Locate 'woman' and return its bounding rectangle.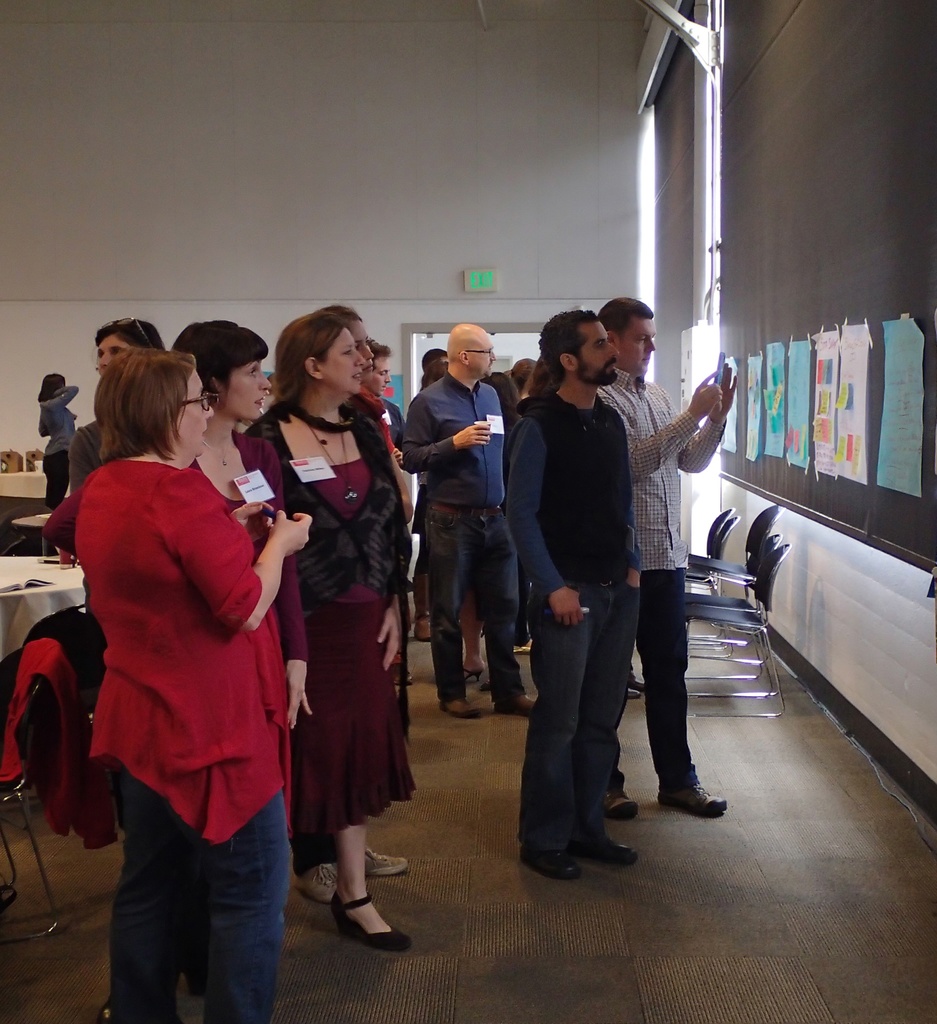
(left=487, top=372, right=536, bottom=652).
